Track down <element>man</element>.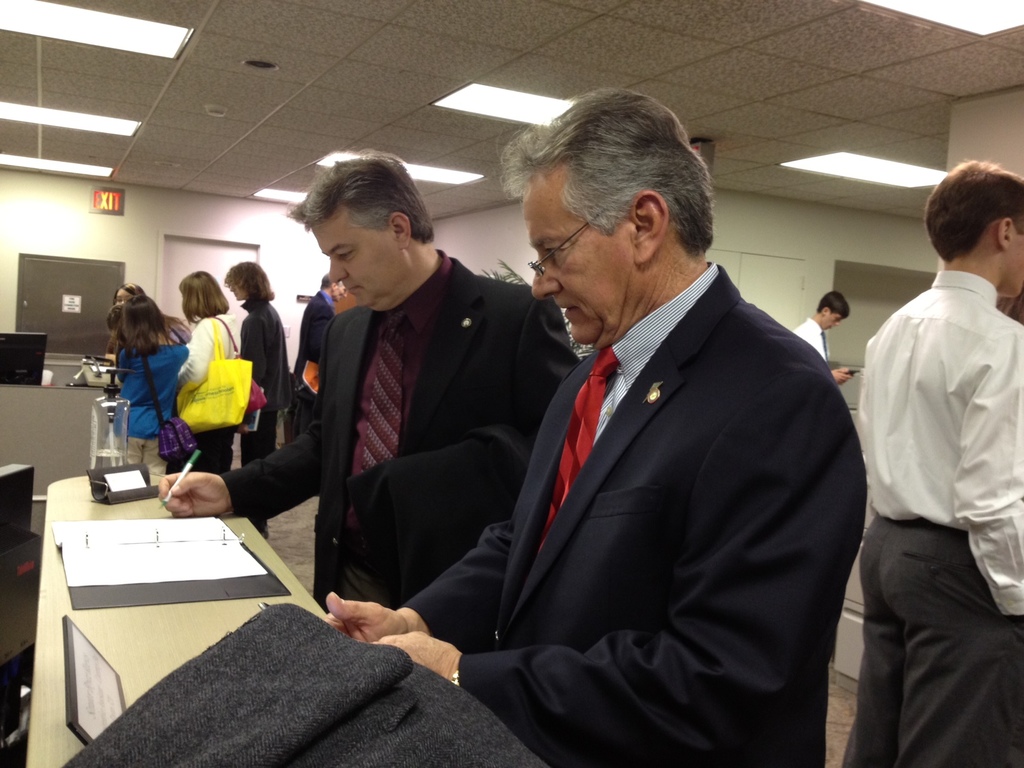
Tracked to box(308, 93, 863, 767).
